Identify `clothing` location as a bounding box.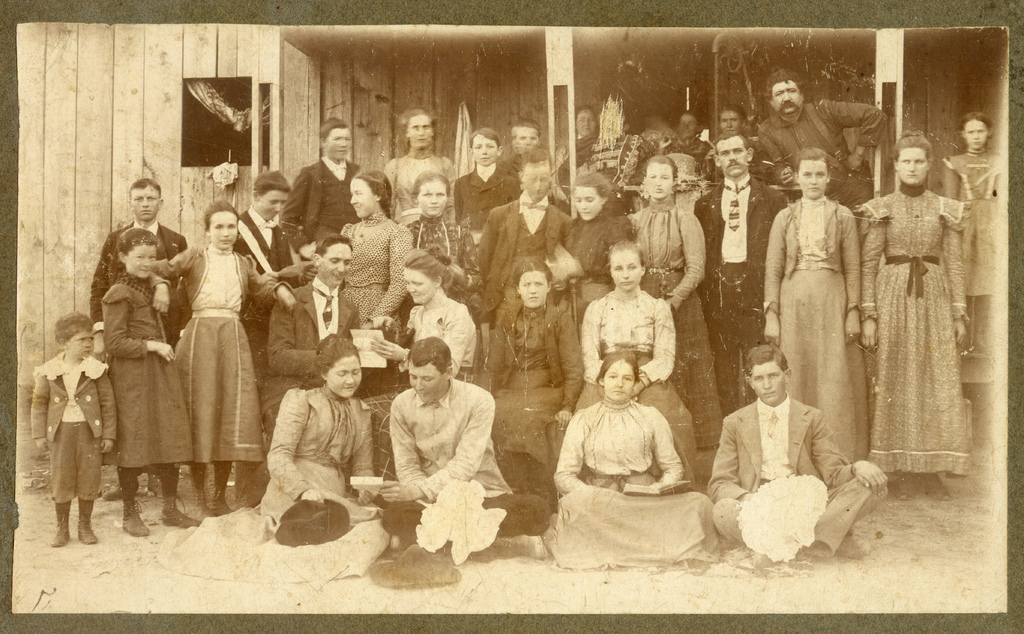
select_region(564, 209, 627, 337).
